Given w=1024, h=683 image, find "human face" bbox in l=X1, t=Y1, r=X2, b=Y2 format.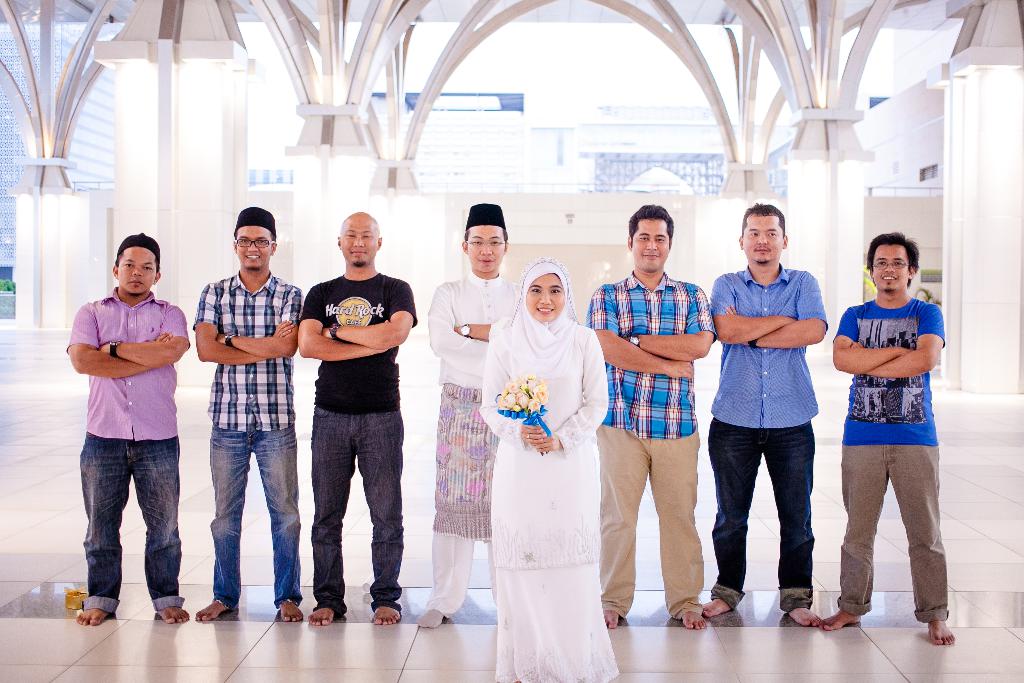
l=113, t=247, r=159, b=297.
